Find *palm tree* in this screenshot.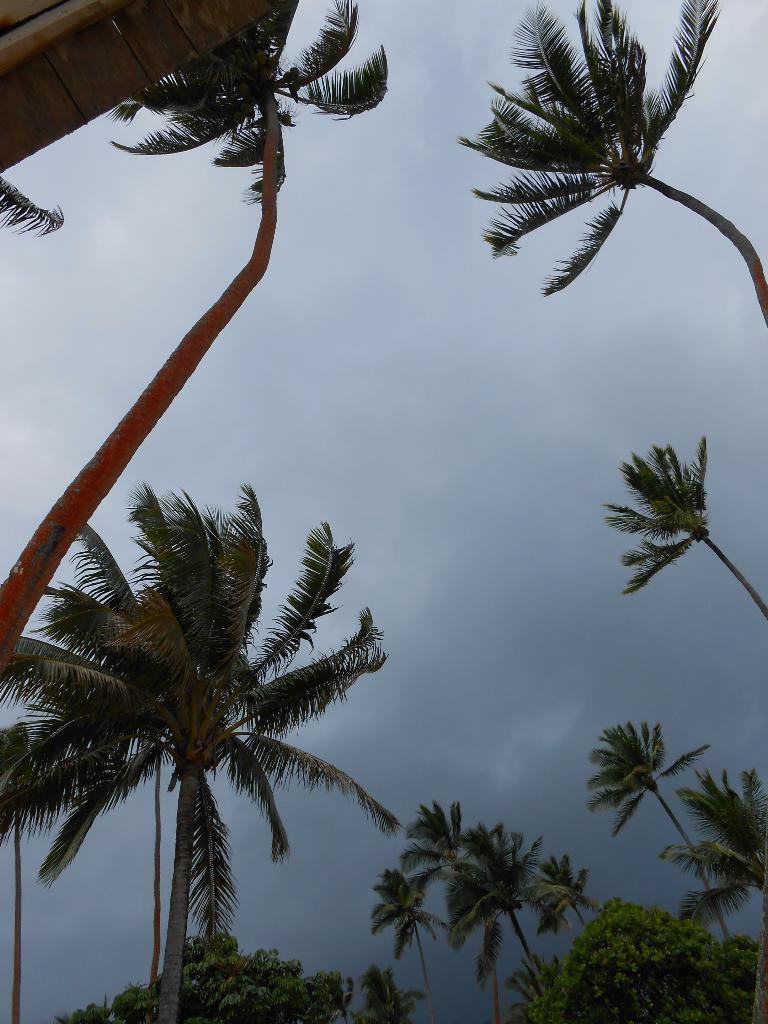
The bounding box for *palm tree* is 655 762 767 953.
